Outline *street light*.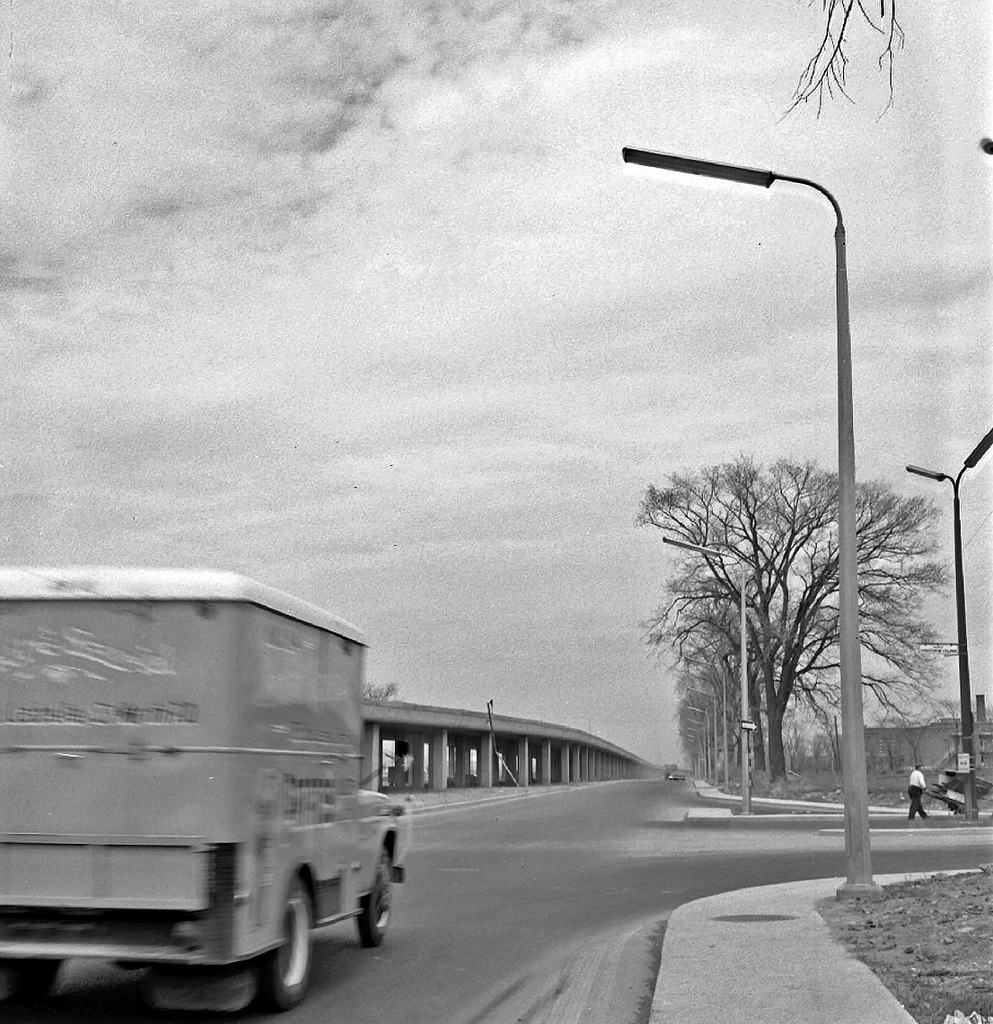
Outline: pyautogui.locateOnScreen(655, 538, 745, 818).
